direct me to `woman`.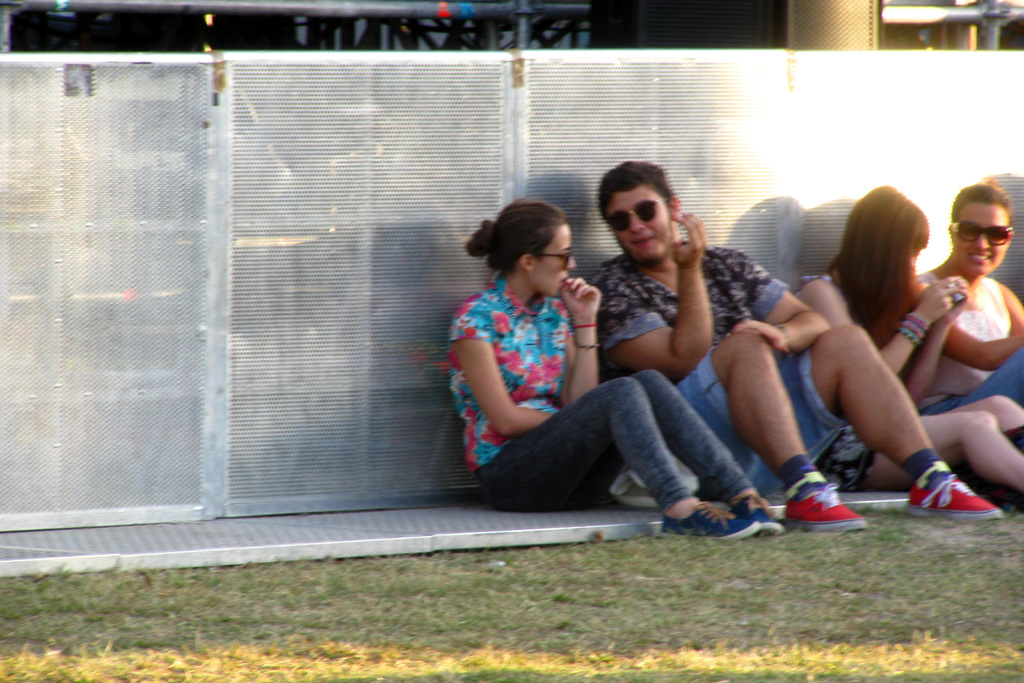
Direction: [x1=447, y1=199, x2=781, y2=542].
